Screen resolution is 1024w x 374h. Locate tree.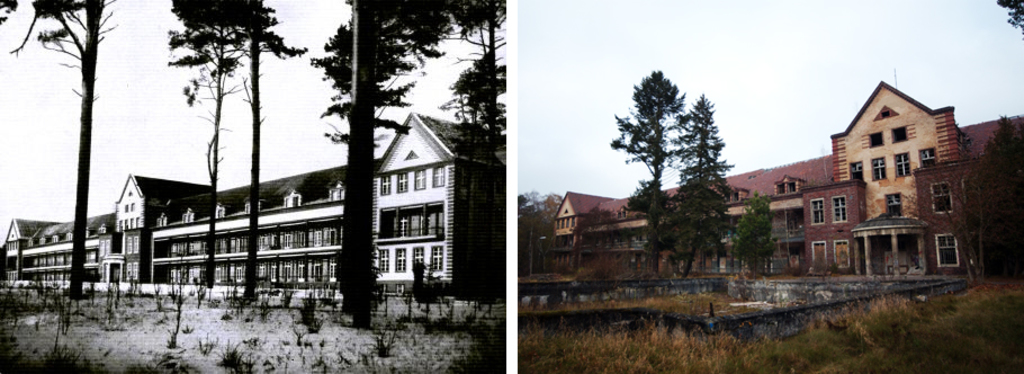
select_region(893, 163, 979, 286).
